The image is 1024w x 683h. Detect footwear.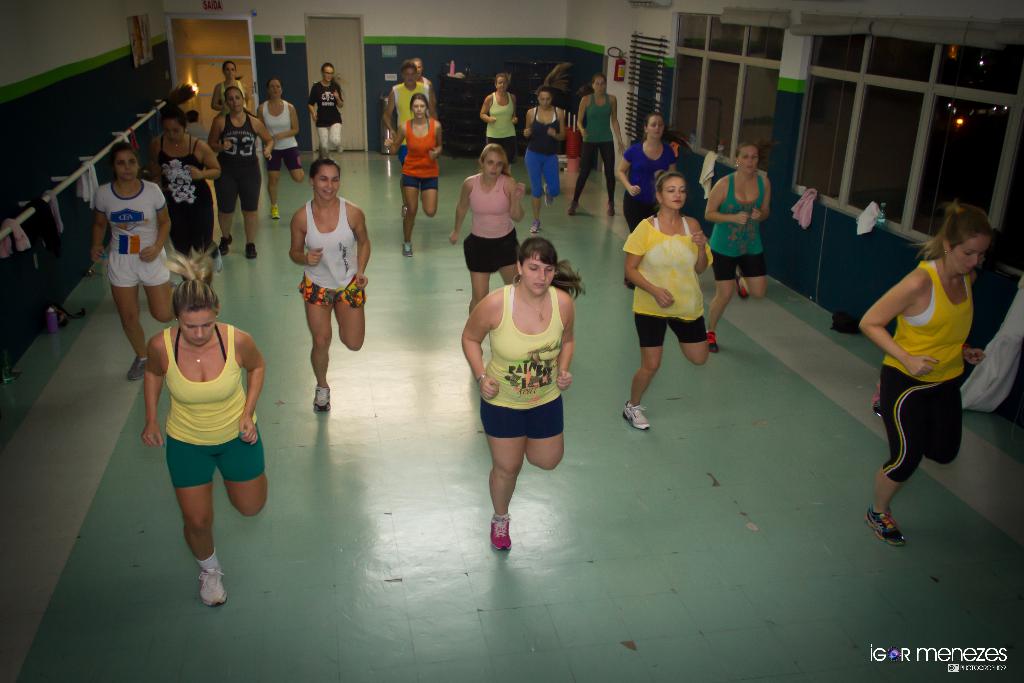
Detection: pyautogui.locateOnScreen(124, 356, 154, 383).
